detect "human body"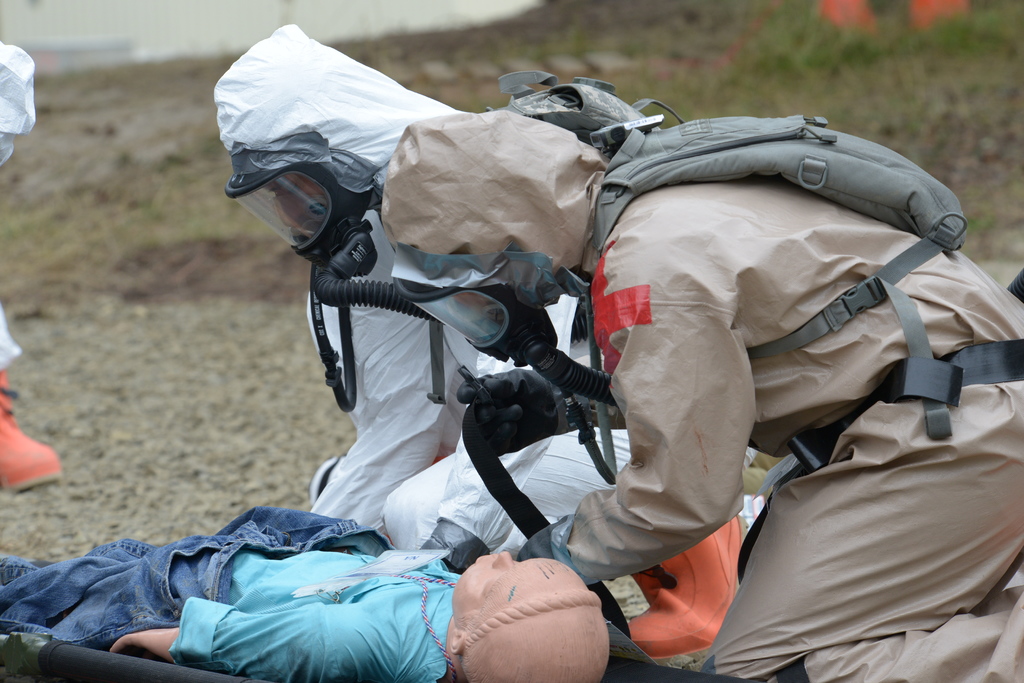
x1=186, y1=21, x2=762, y2=576
